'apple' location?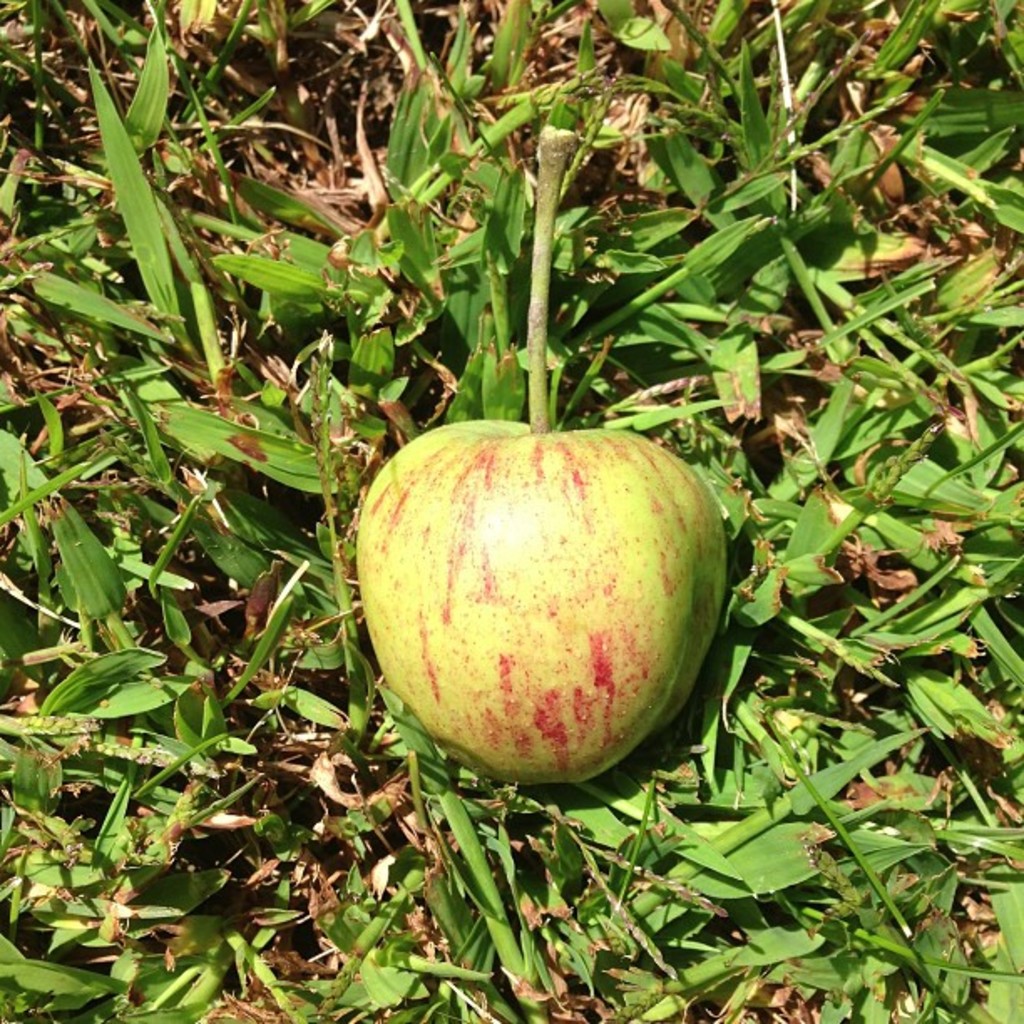
crop(358, 393, 728, 786)
